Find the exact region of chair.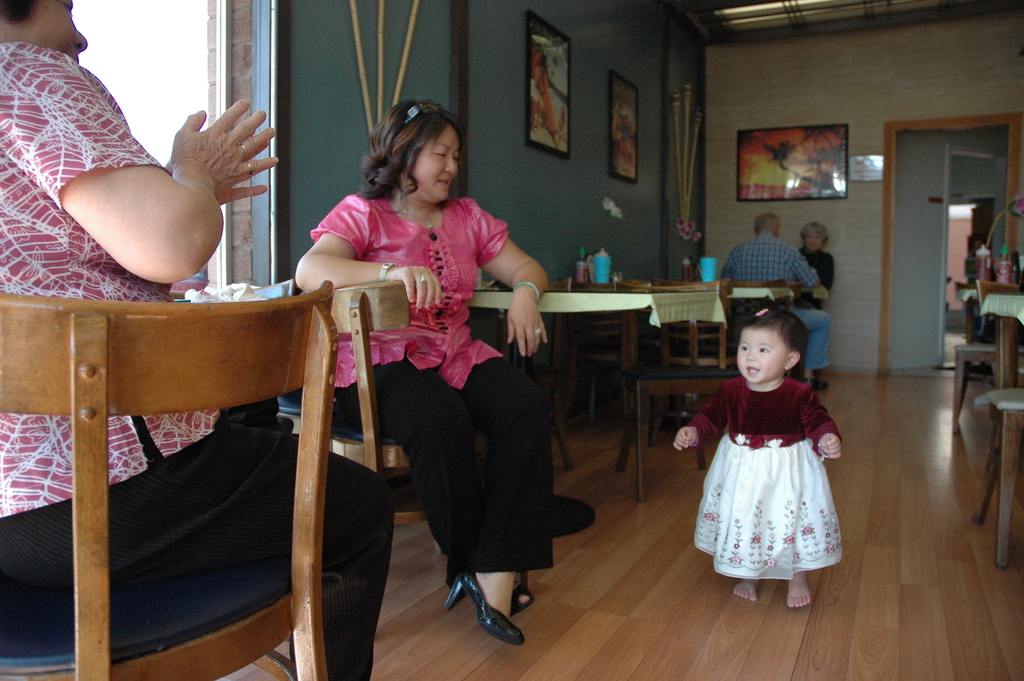
Exact region: pyautogui.locateOnScreen(986, 387, 1023, 571).
